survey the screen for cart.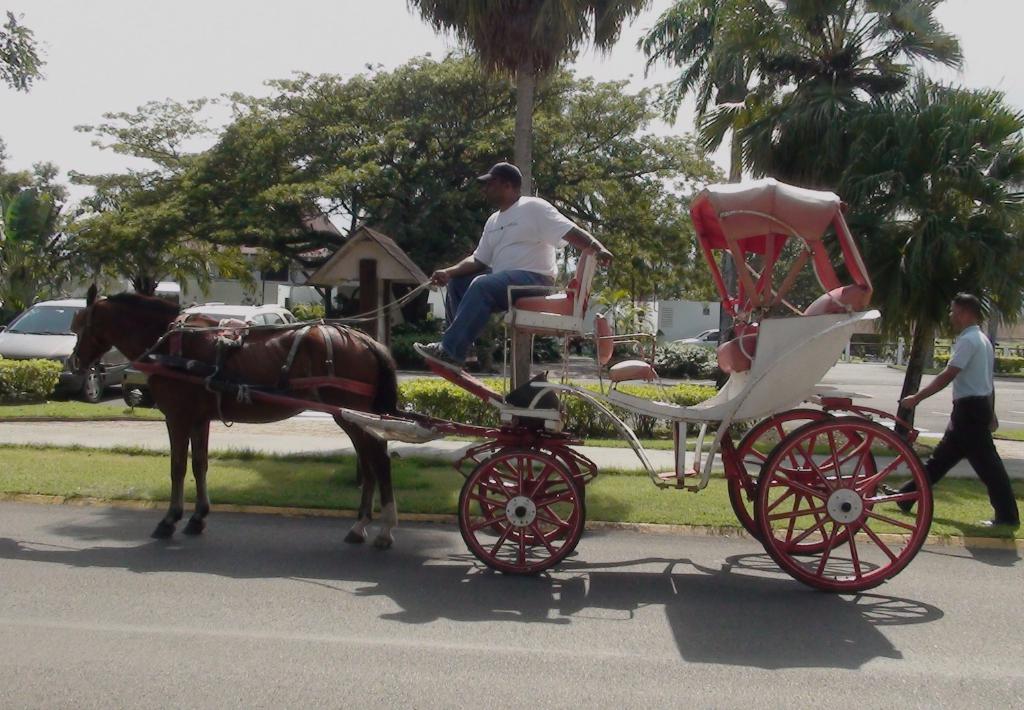
Survey found: l=130, t=172, r=933, b=596.
